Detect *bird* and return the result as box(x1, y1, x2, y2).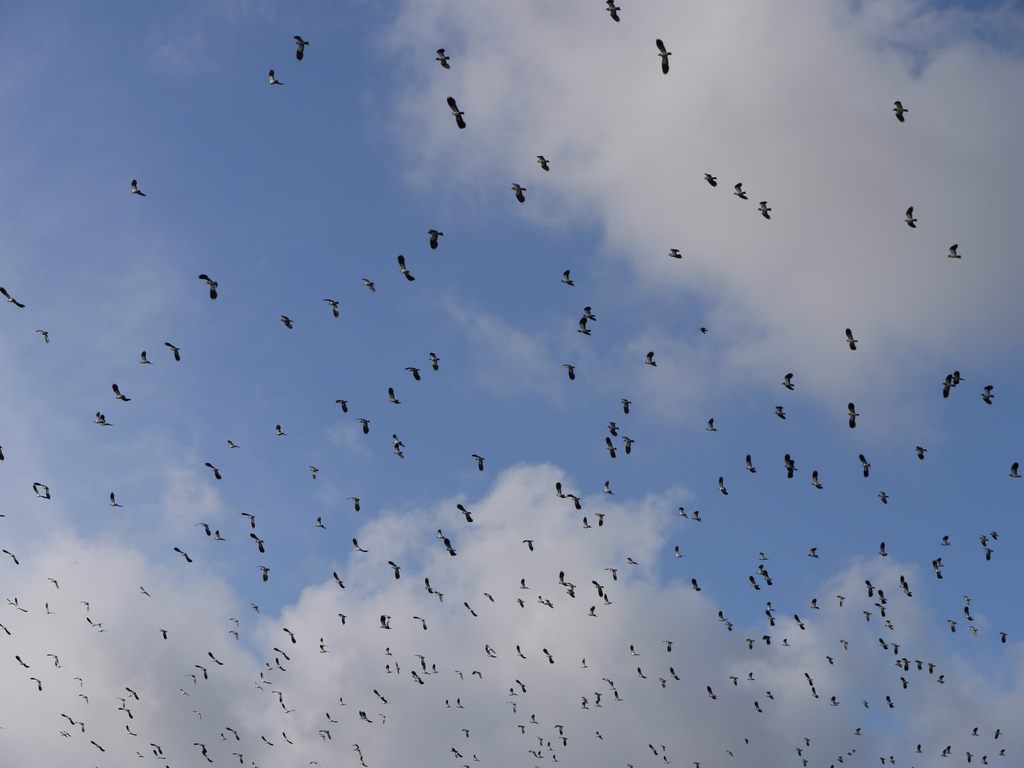
box(330, 566, 345, 592).
